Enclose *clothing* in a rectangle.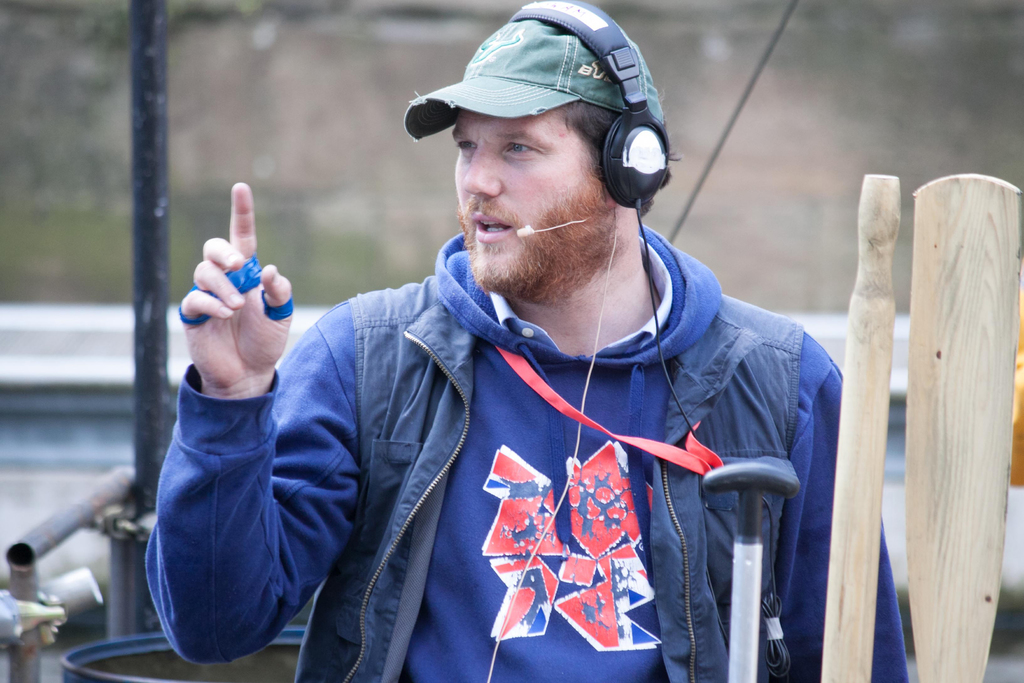
rect(146, 231, 912, 682).
